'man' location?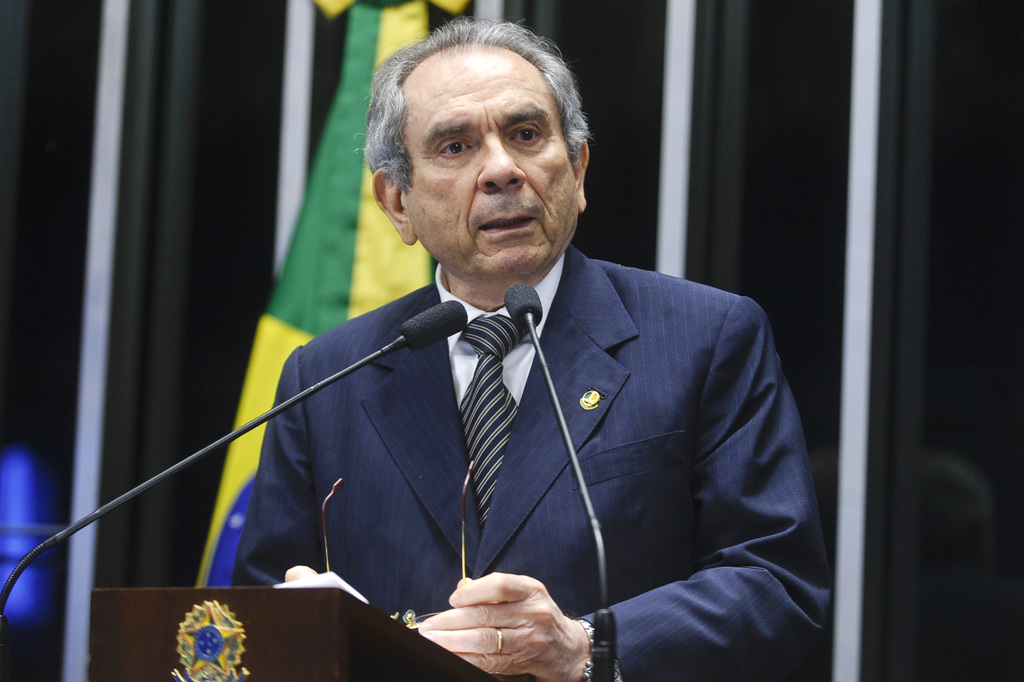
x1=207 y1=56 x2=820 y2=671
